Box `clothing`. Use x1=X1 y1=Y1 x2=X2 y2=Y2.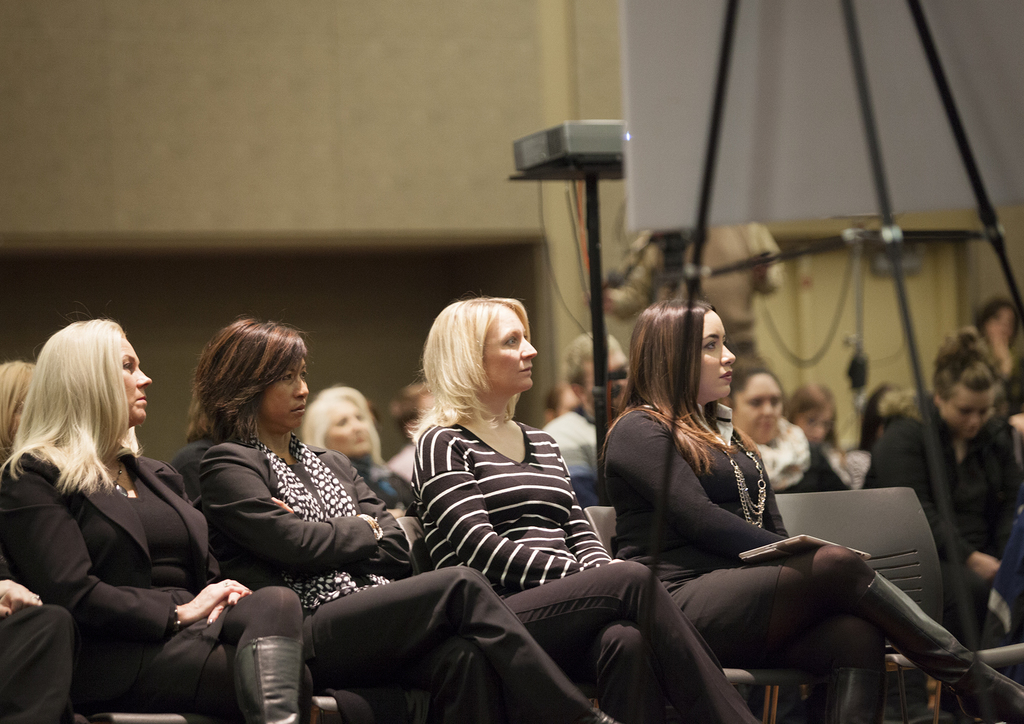
x1=1 y1=445 x2=371 y2=723.
